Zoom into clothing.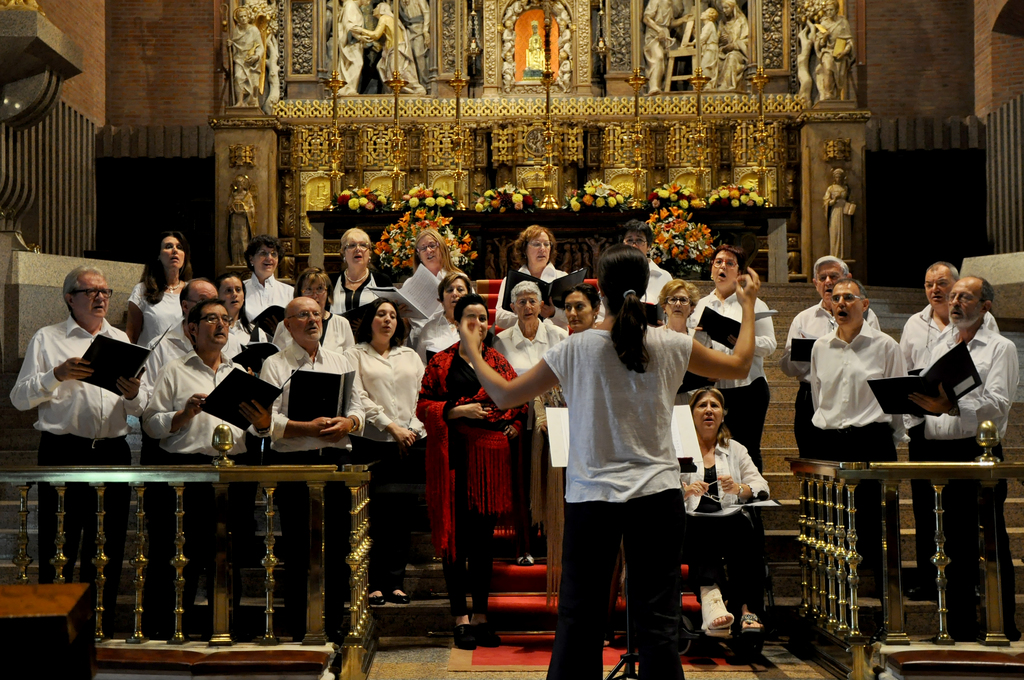
Zoom target: [left=153, top=327, right=189, bottom=378].
